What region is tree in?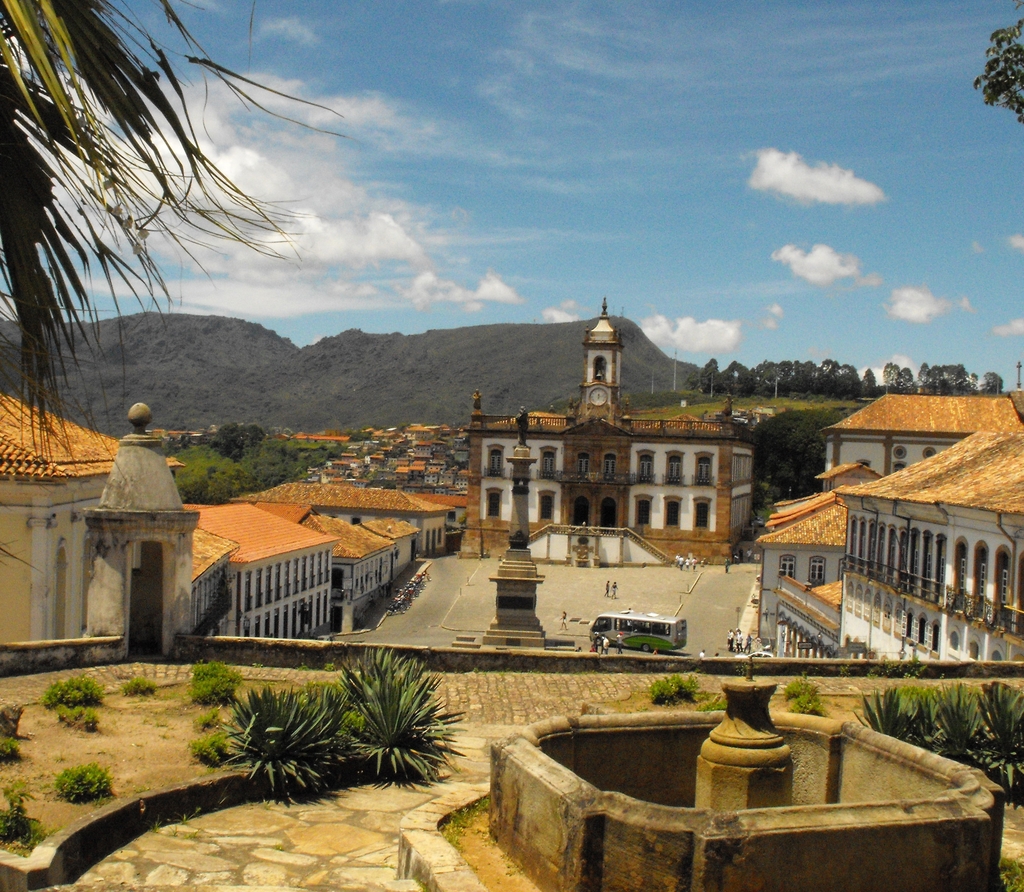
bbox(214, 427, 264, 464).
